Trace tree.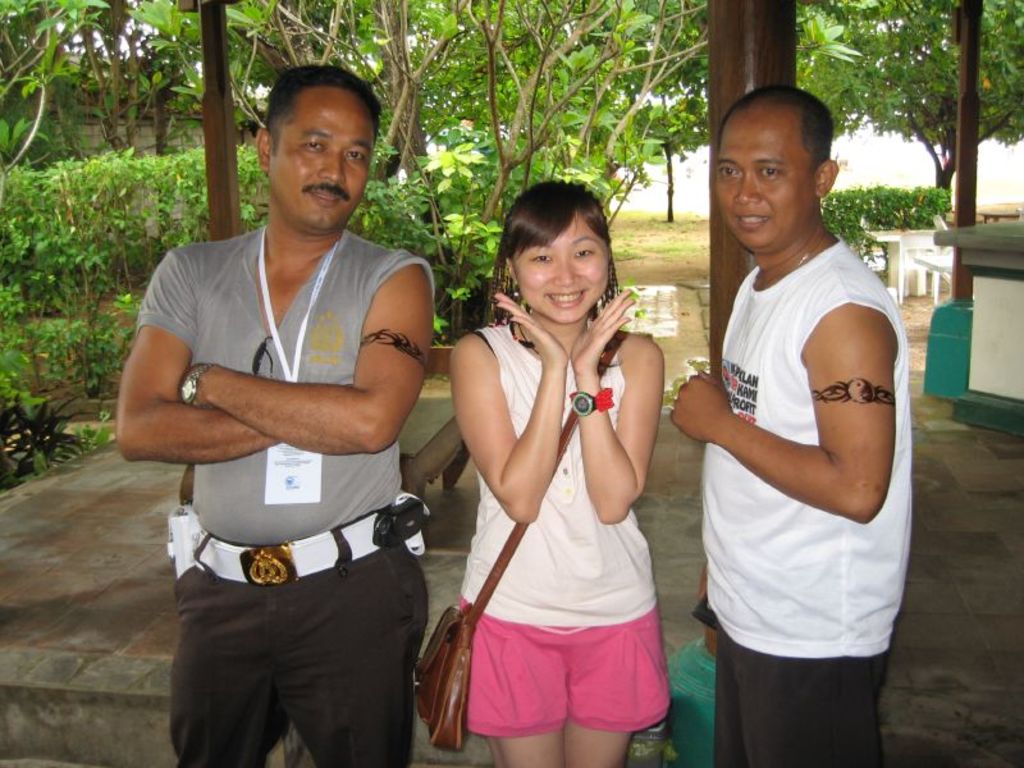
Traced to left=806, top=0, right=1023, bottom=234.
